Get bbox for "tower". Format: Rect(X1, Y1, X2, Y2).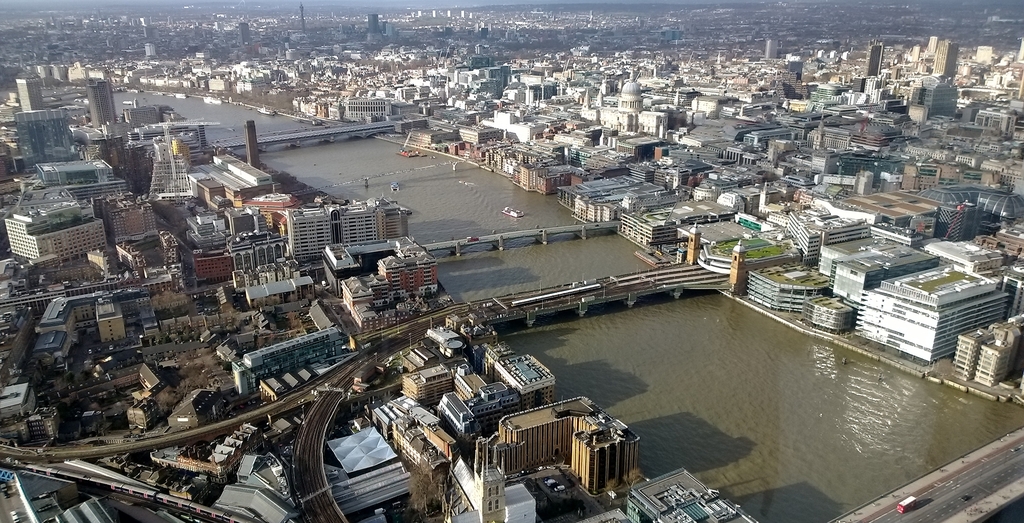
Rect(931, 39, 959, 77).
